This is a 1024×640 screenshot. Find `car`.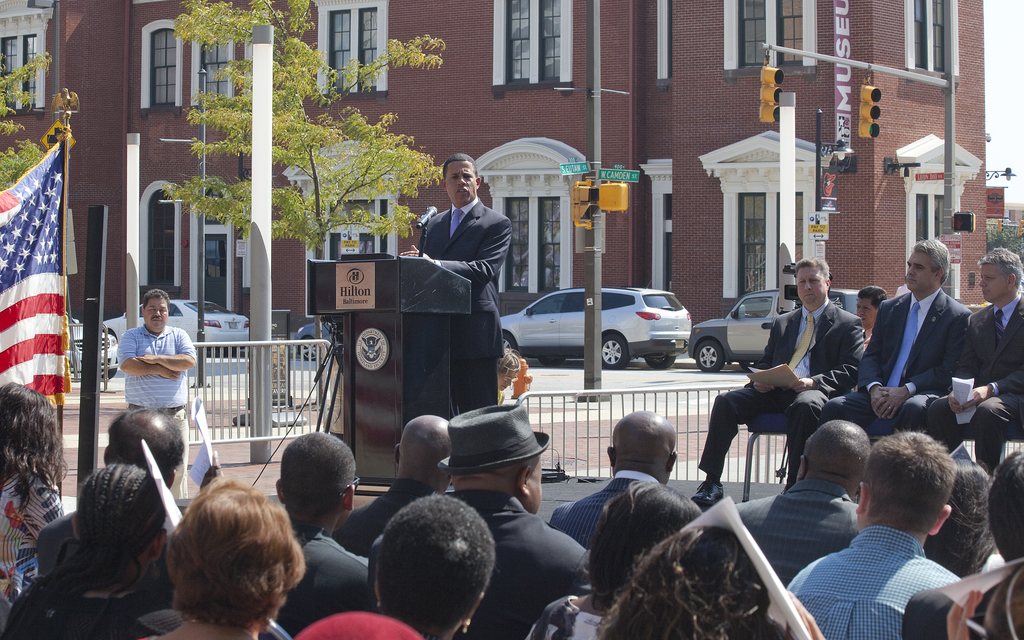
Bounding box: {"x1": 108, "y1": 296, "x2": 252, "y2": 351}.
